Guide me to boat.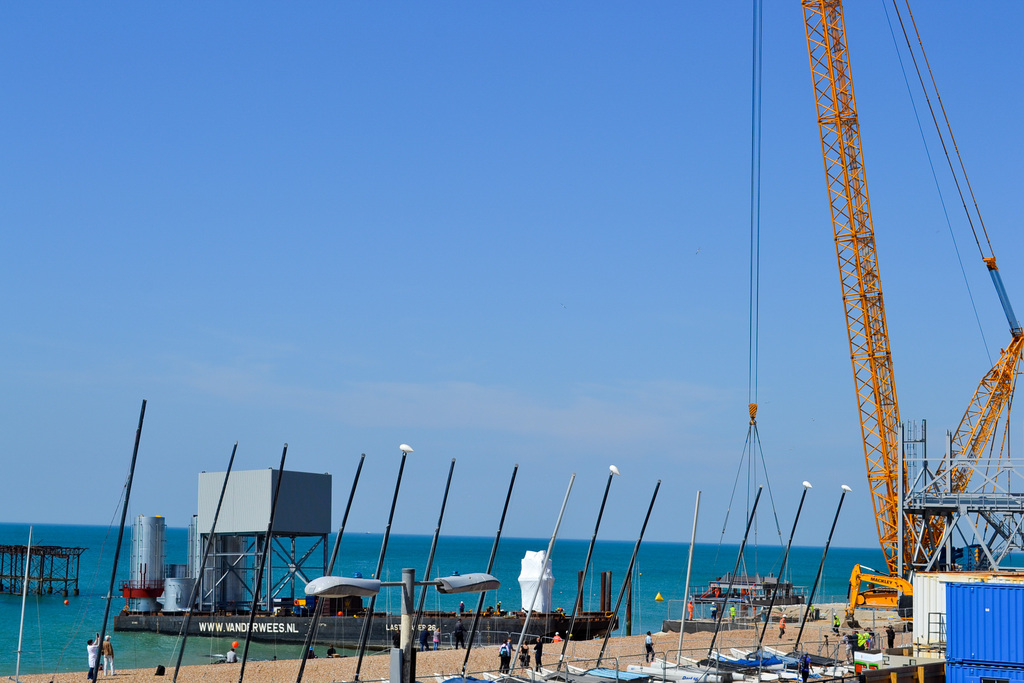
Guidance: <box>701,495,785,682</box>.
